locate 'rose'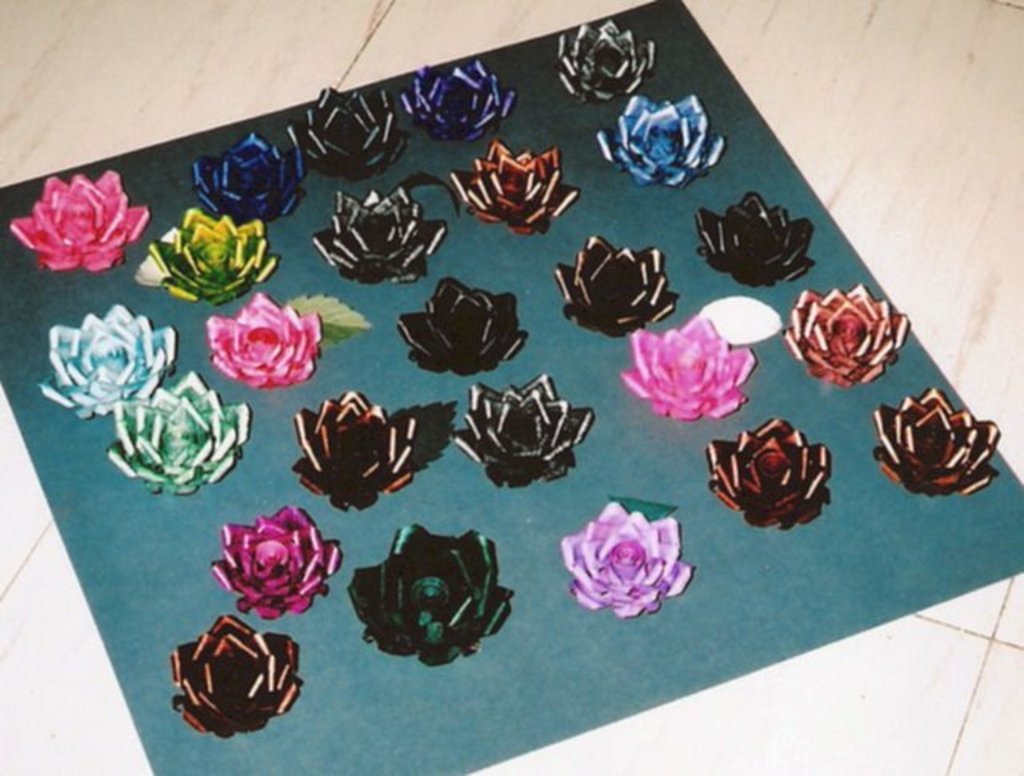
detection(598, 90, 733, 192)
